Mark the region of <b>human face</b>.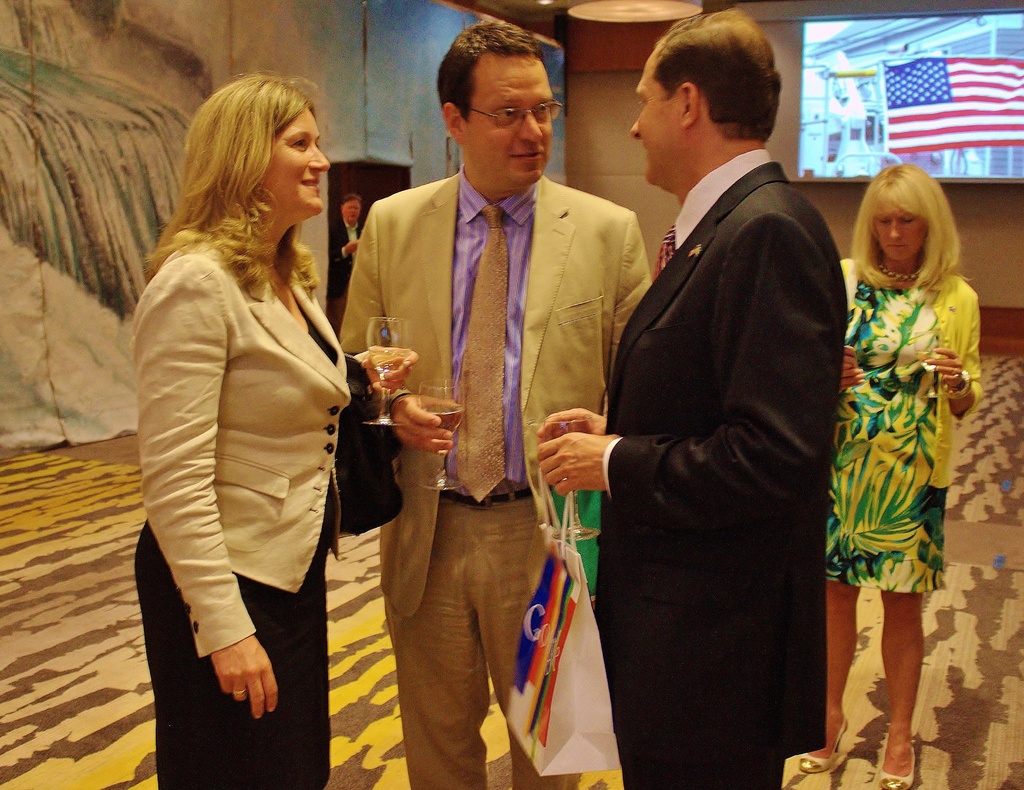
Region: rect(463, 56, 550, 191).
